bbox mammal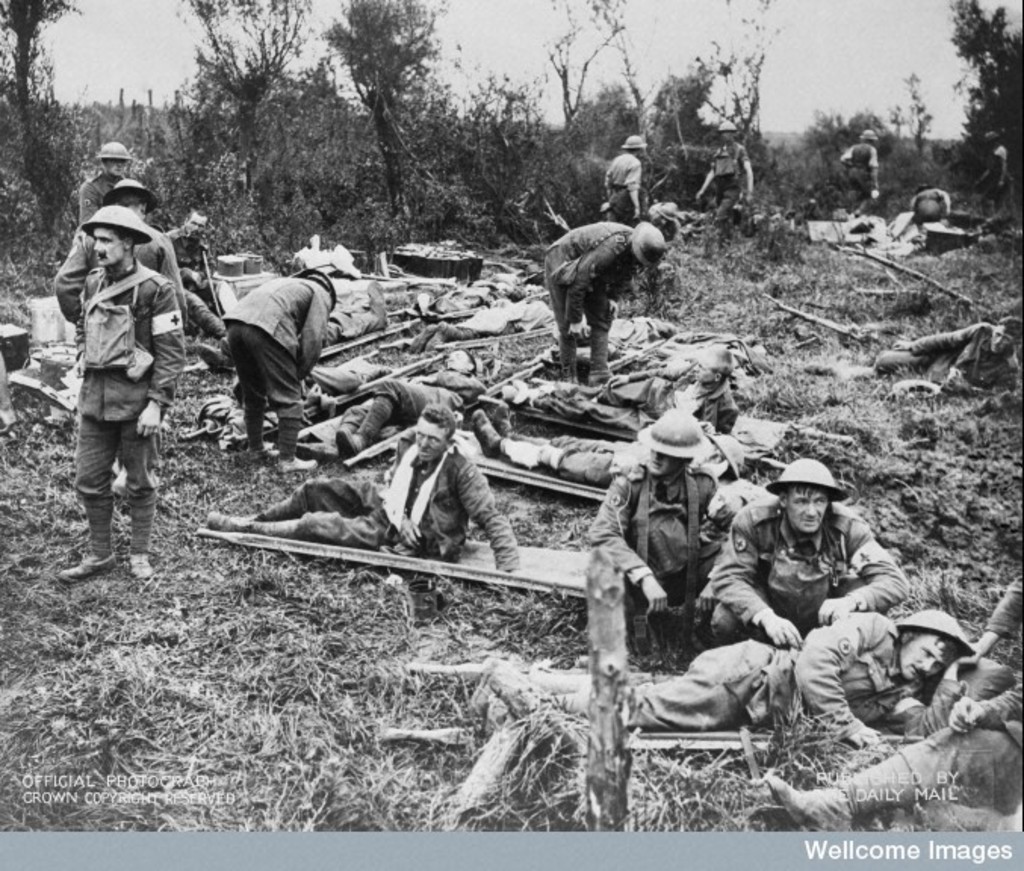
[703, 457, 909, 649]
